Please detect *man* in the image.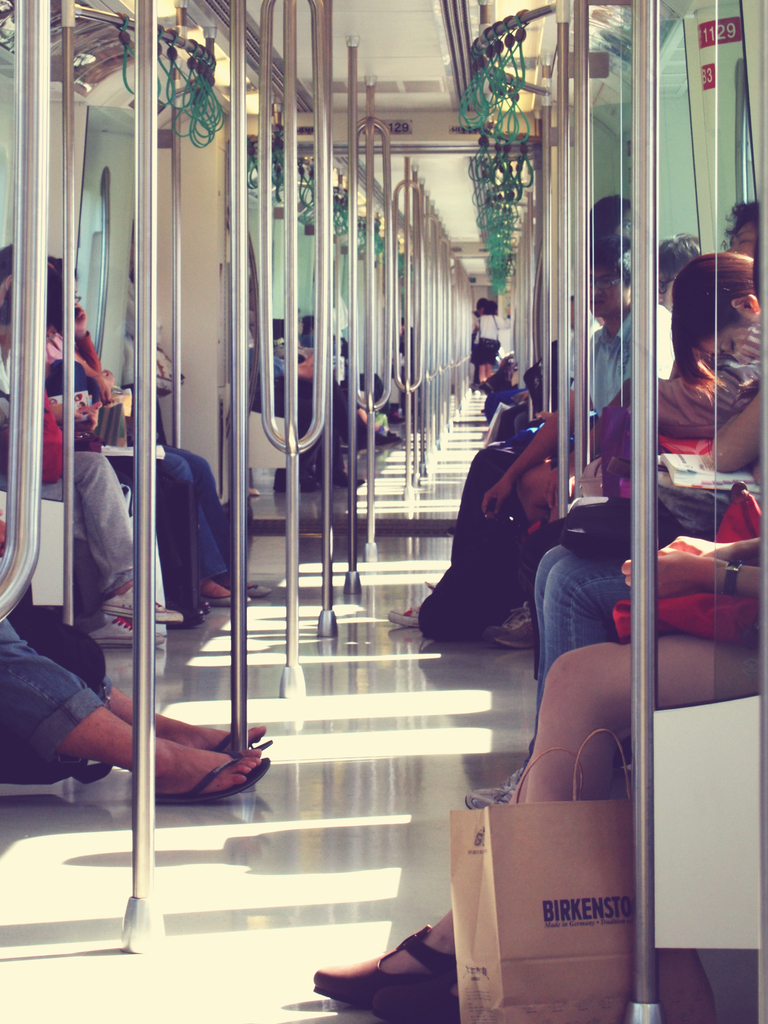
725, 205, 756, 259.
